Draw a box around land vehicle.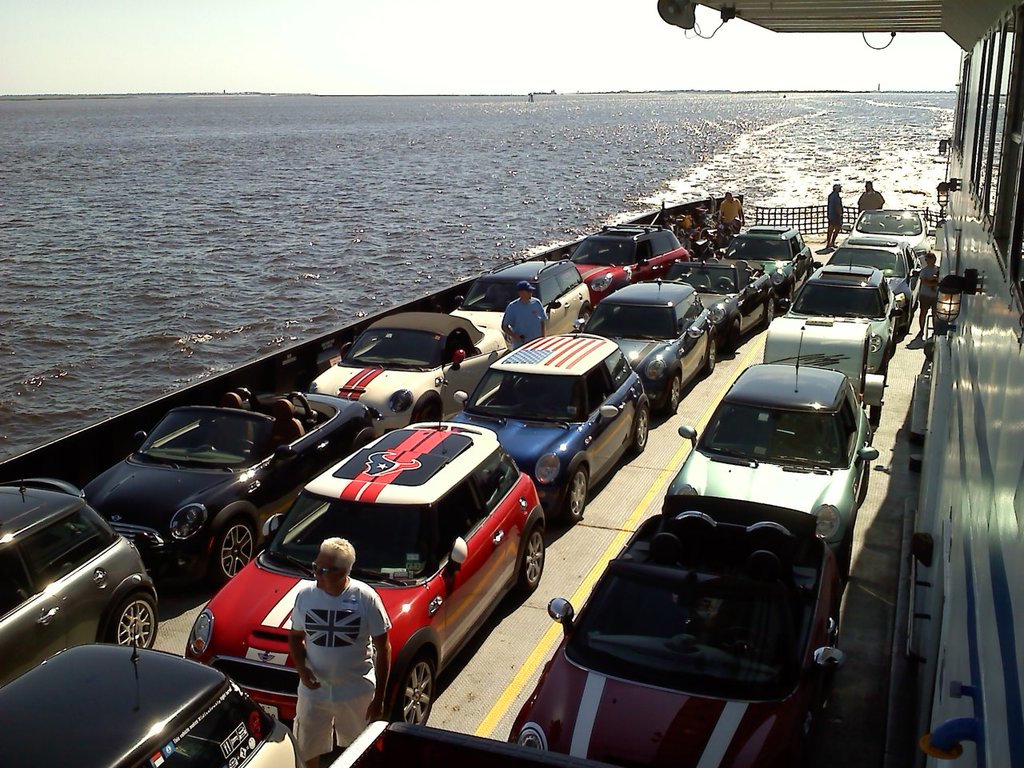
<region>80, 386, 374, 582</region>.
